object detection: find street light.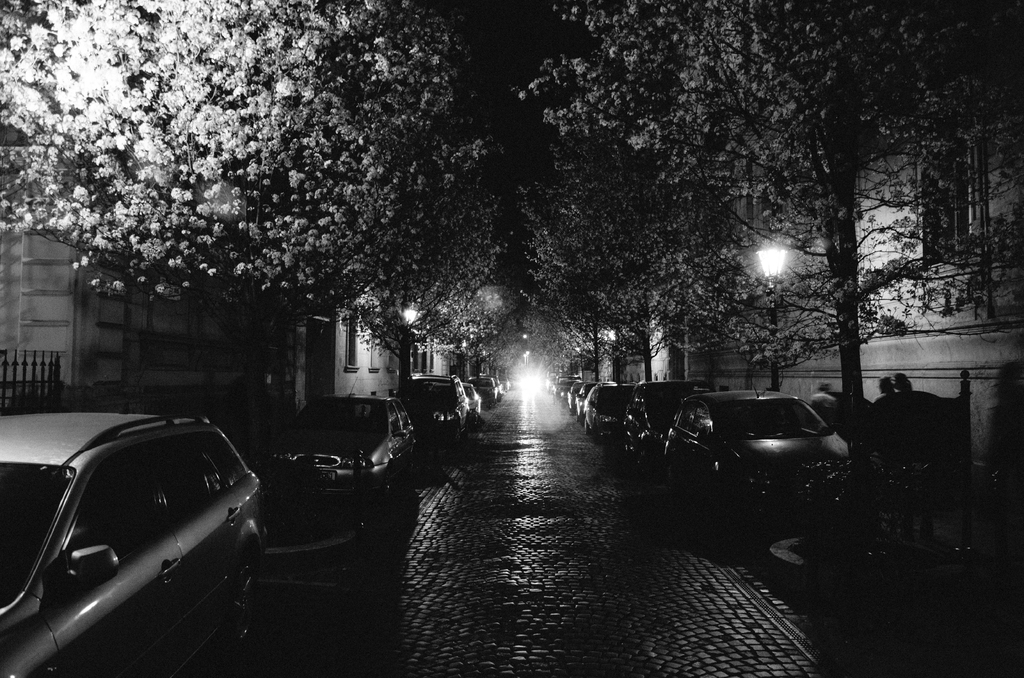
<bbox>753, 239, 792, 398</bbox>.
